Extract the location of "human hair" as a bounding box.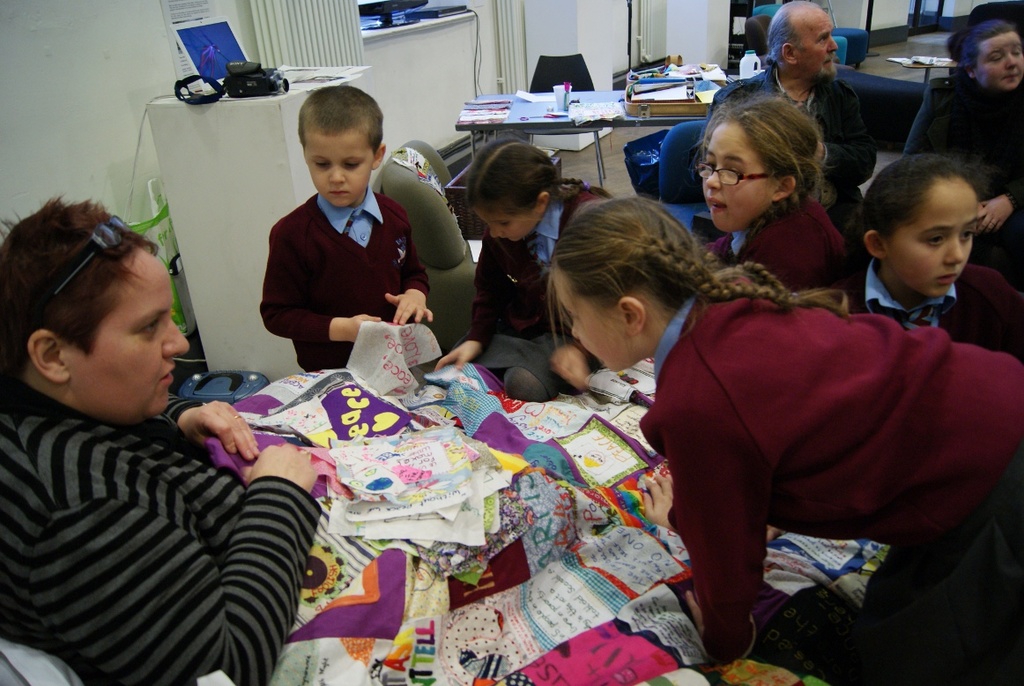
[0, 191, 166, 416].
